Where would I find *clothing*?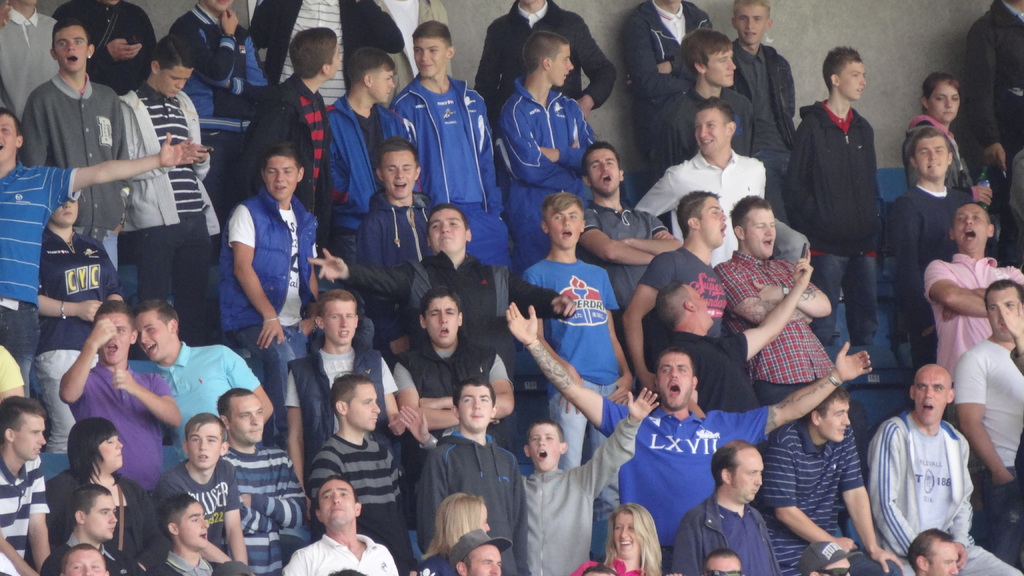
At box=[344, 262, 541, 344].
